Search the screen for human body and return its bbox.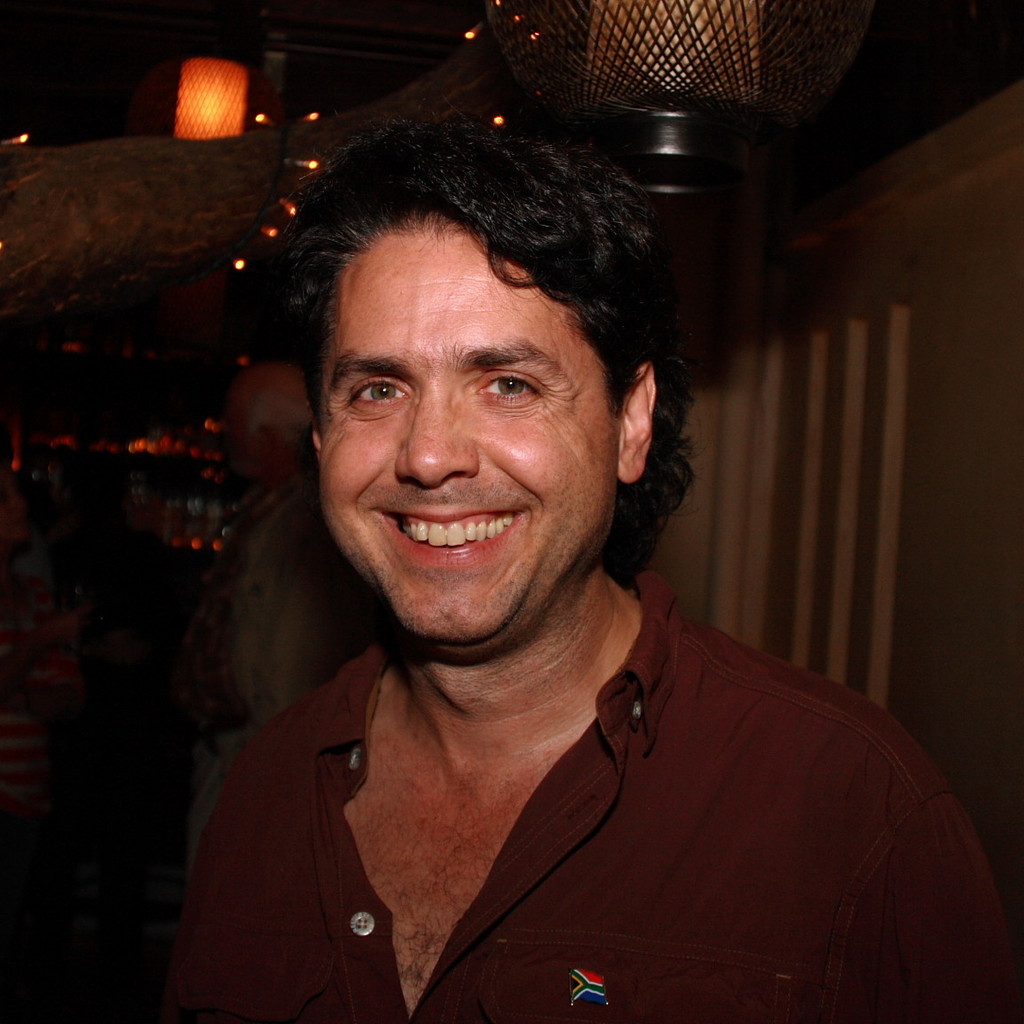
Found: (left=137, top=175, right=947, bottom=1005).
